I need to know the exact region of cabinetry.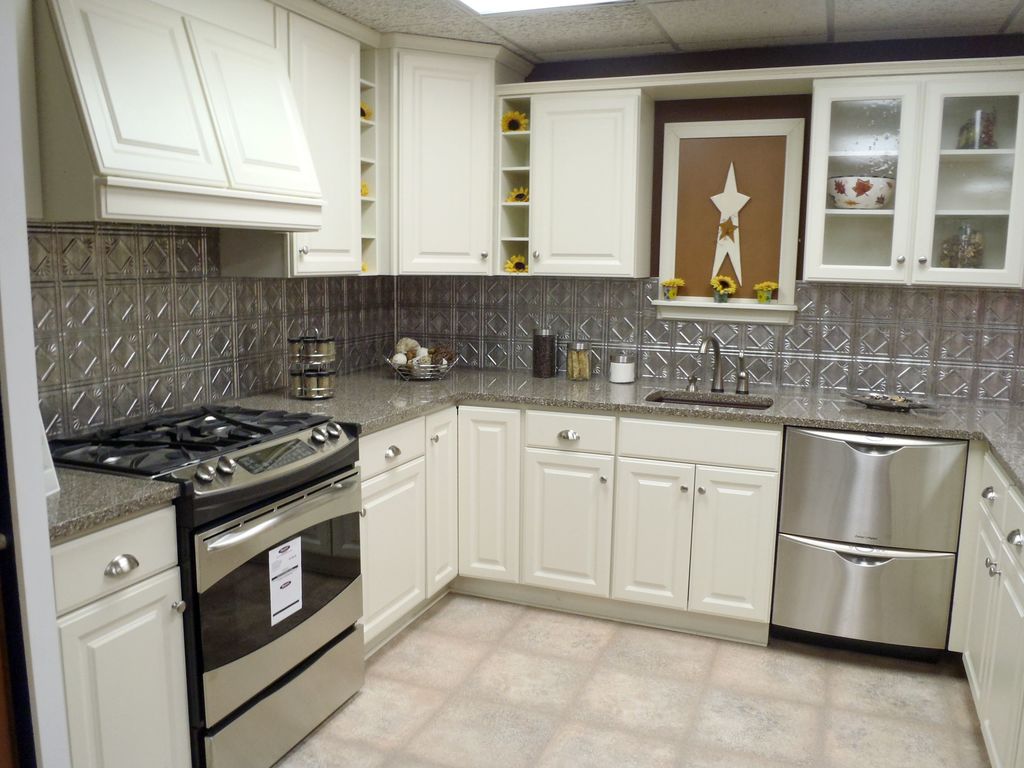
Region: [500, 102, 532, 136].
